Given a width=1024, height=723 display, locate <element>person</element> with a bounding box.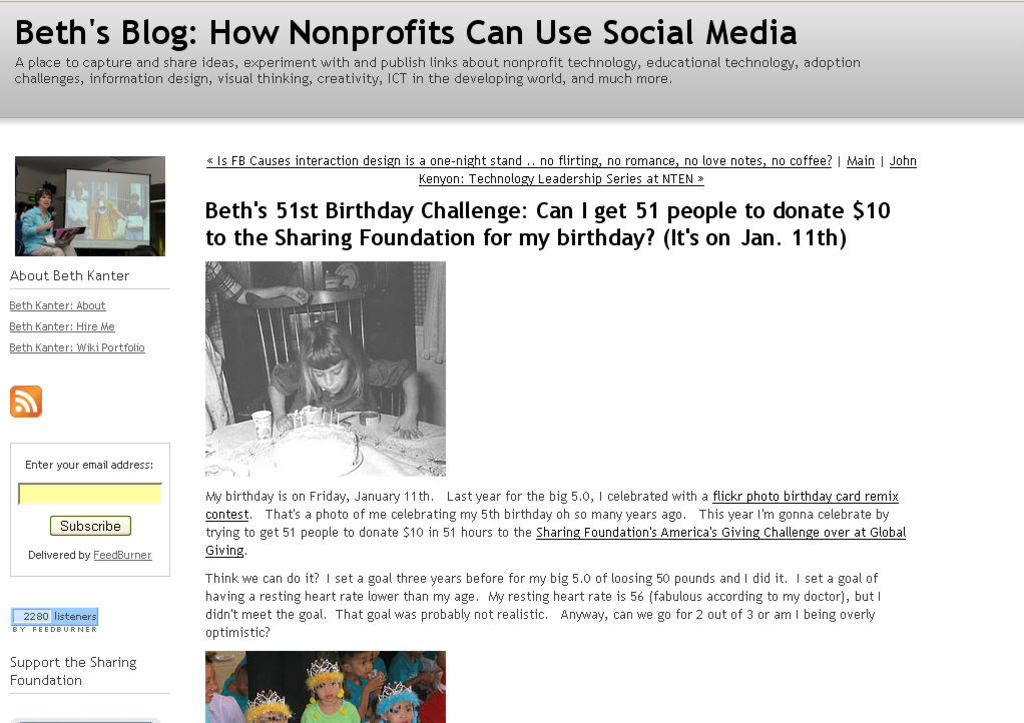
Located: select_region(259, 317, 425, 438).
